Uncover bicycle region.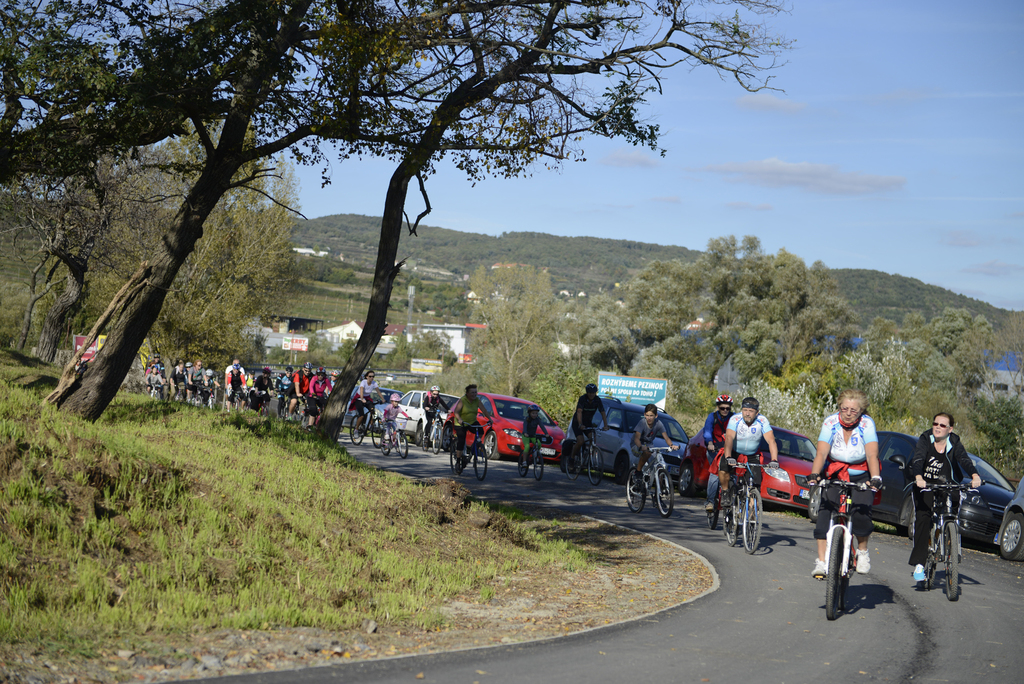
Uncovered: [563,425,607,489].
